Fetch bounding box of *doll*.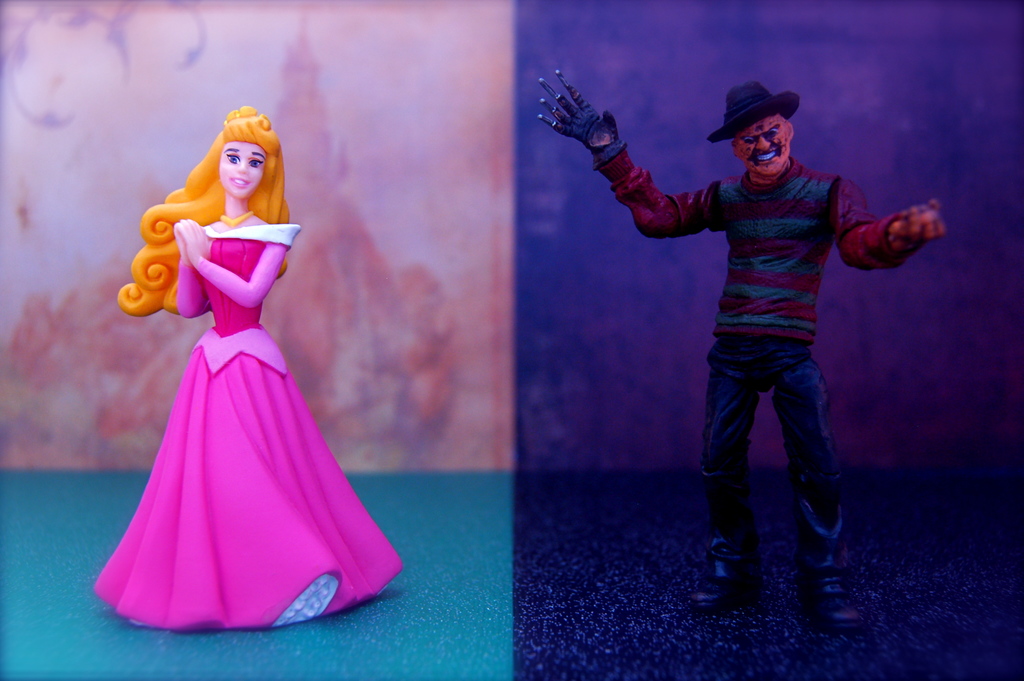
Bbox: 90:75:388:672.
